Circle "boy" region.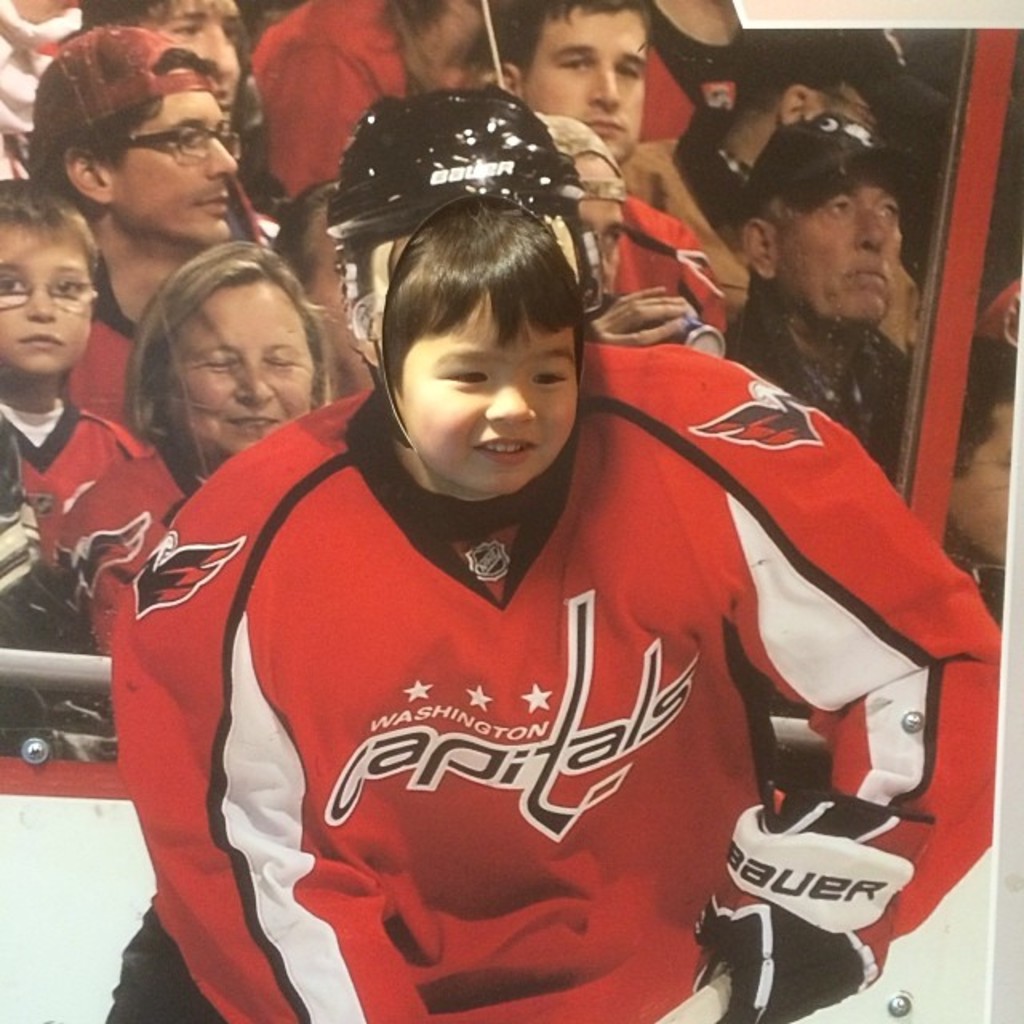
Region: bbox=(112, 195, 1003, 1022).
